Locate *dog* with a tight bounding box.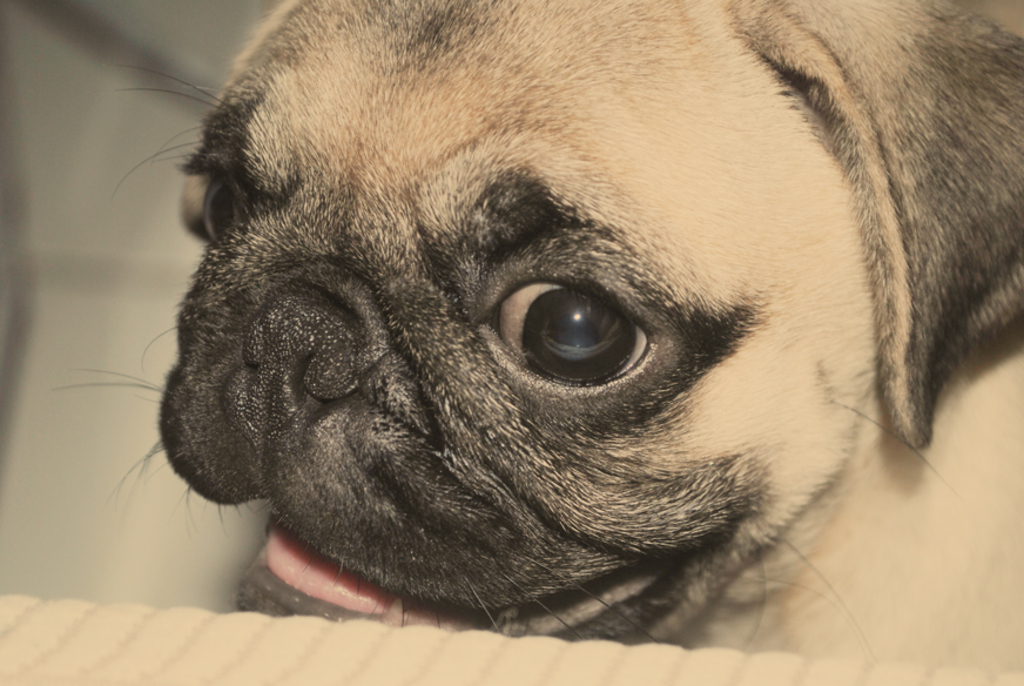
(47,0,1023,666).
